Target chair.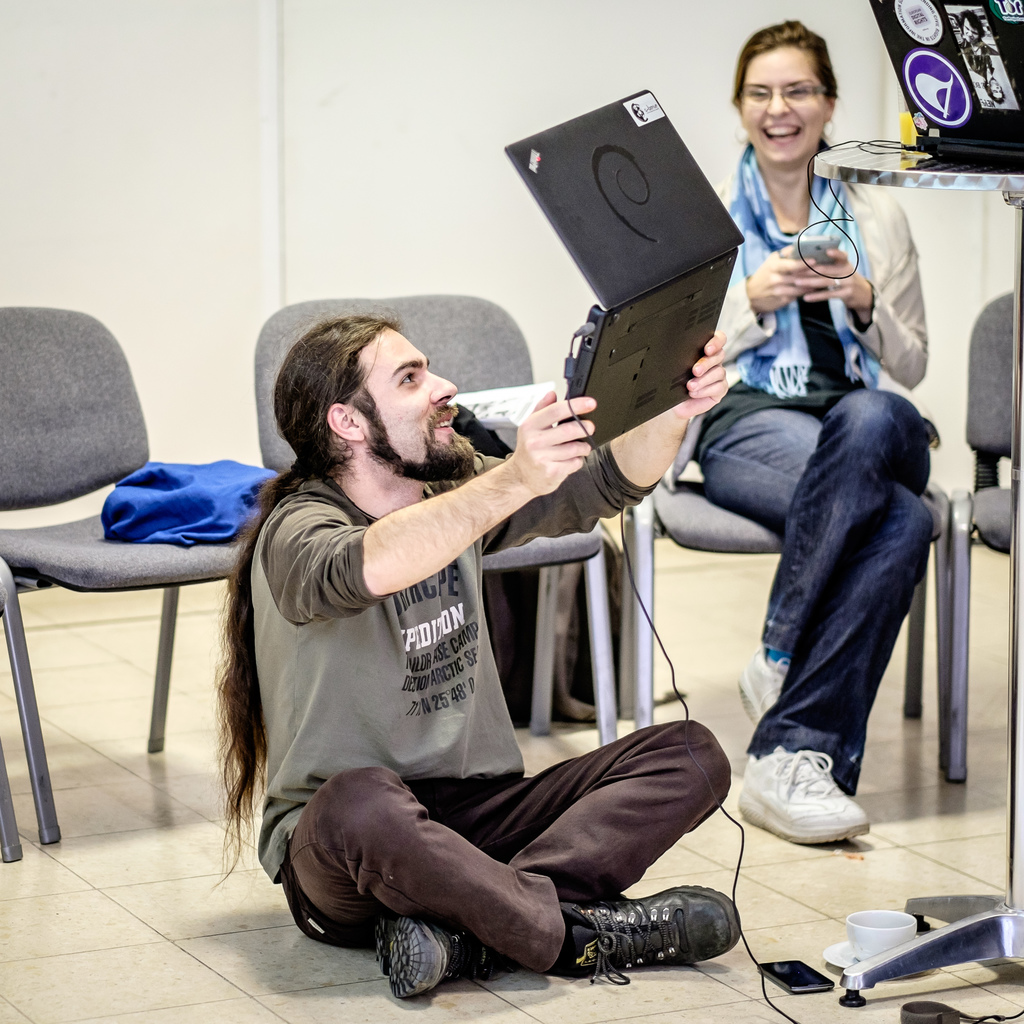
Target region: x1=0, y1=303, x2=305, y2=847.
